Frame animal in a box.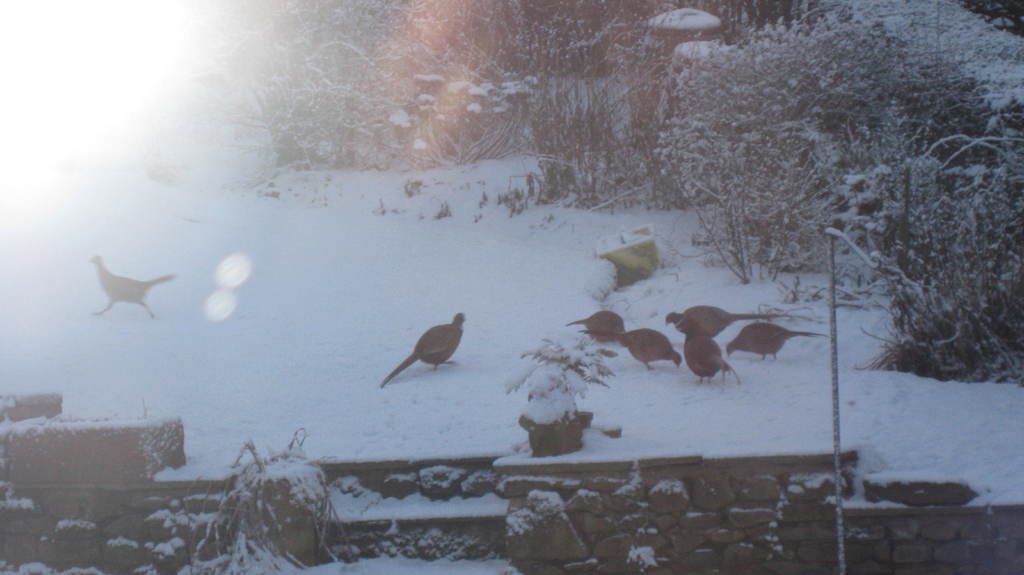
locate(93, 260, 175, 320).
